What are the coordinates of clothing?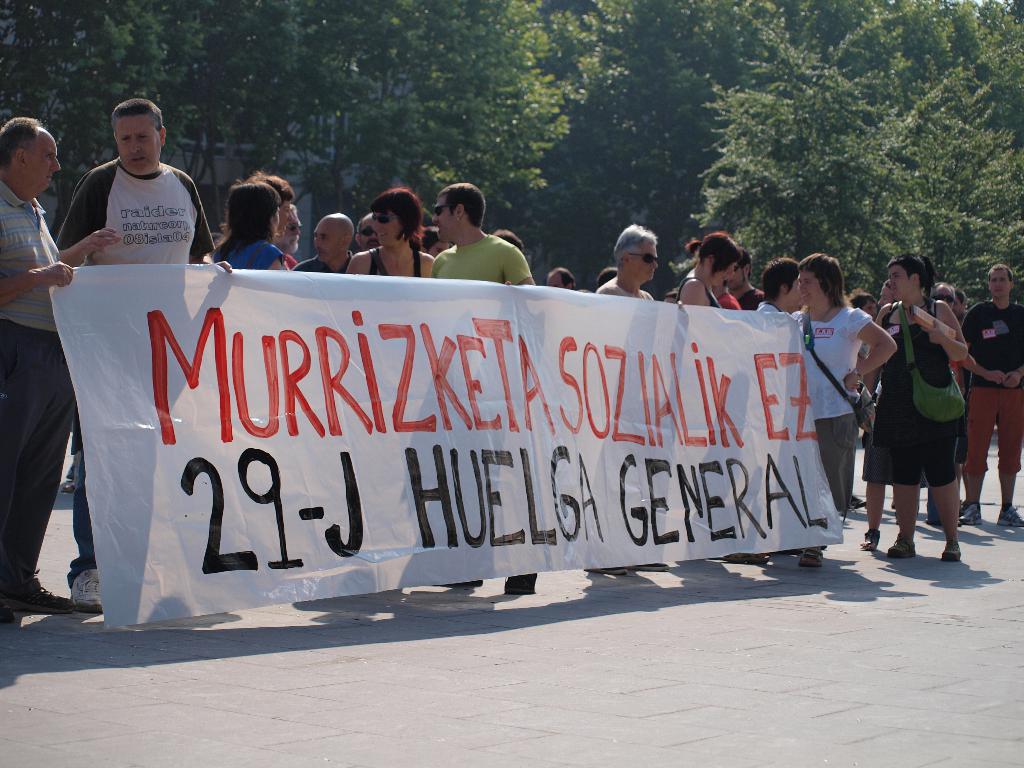
locate(428, 230, 531, 289).
